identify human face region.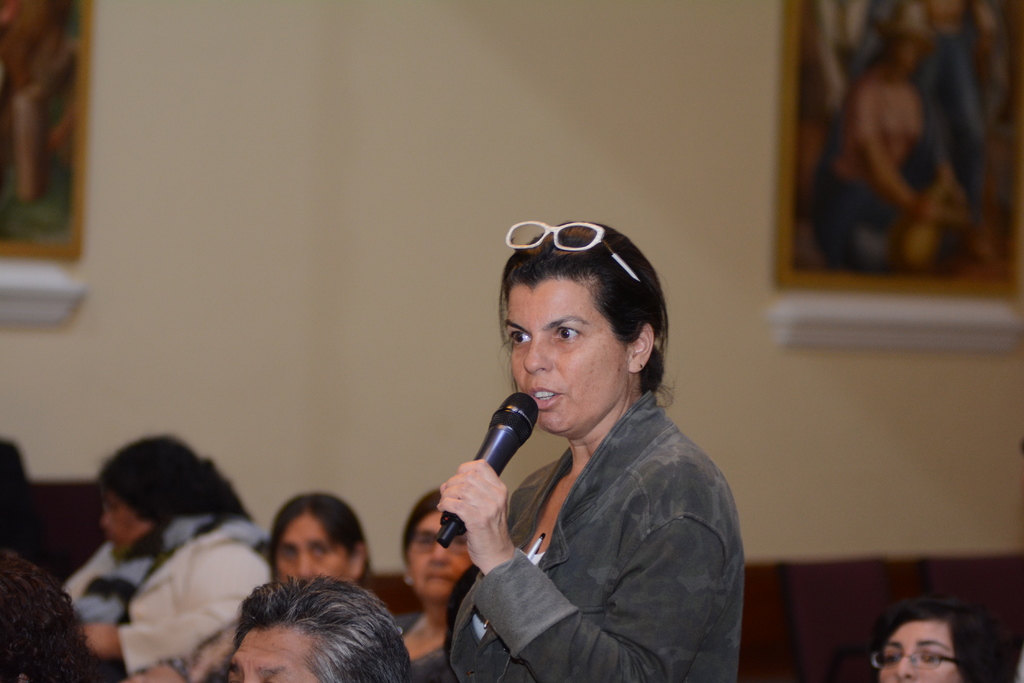
Region: 406, 515, 471, 601.
